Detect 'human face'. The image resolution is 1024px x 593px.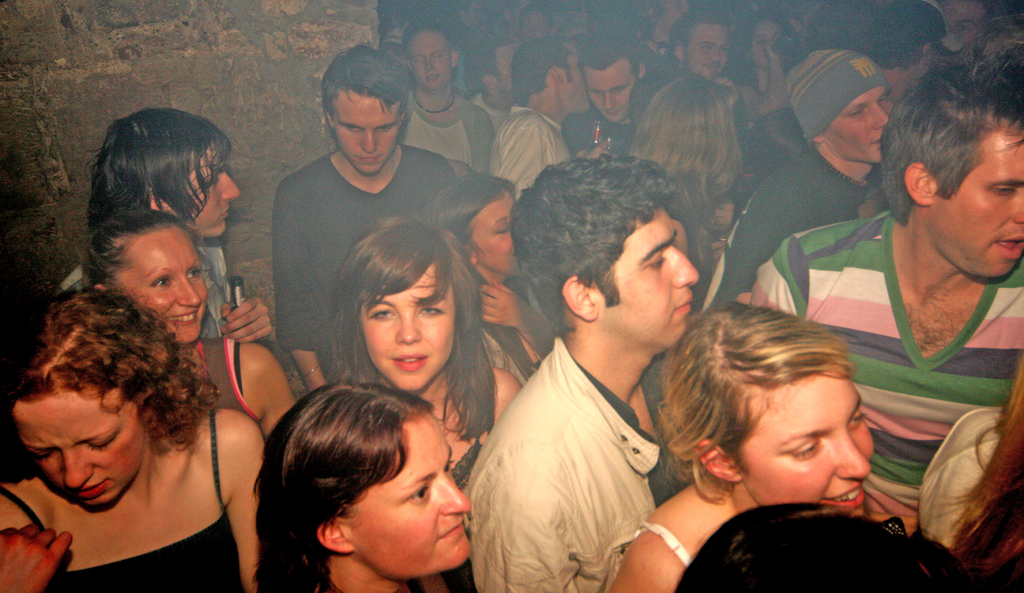
(left=161, top=138, right=237, bottom=236).
